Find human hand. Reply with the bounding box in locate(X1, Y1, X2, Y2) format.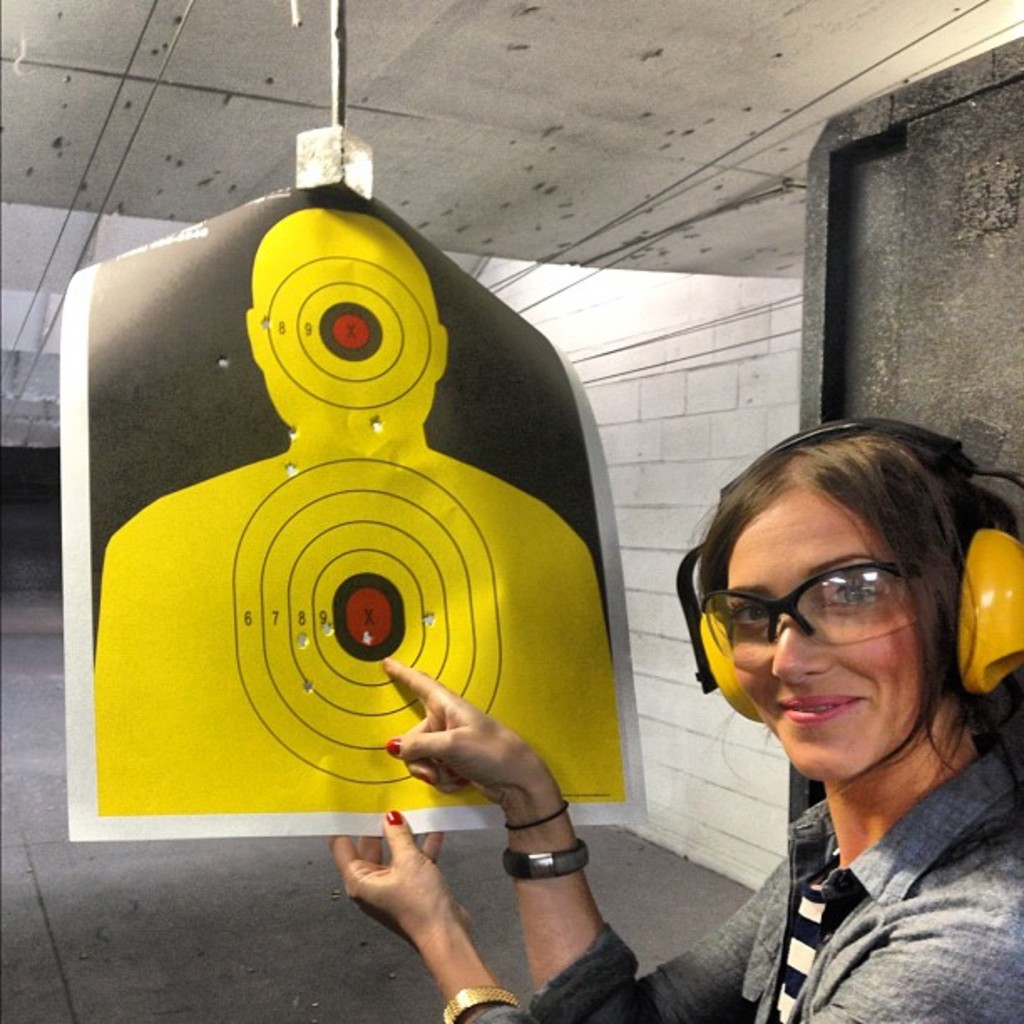
locate(403, 678, 617, 999).
